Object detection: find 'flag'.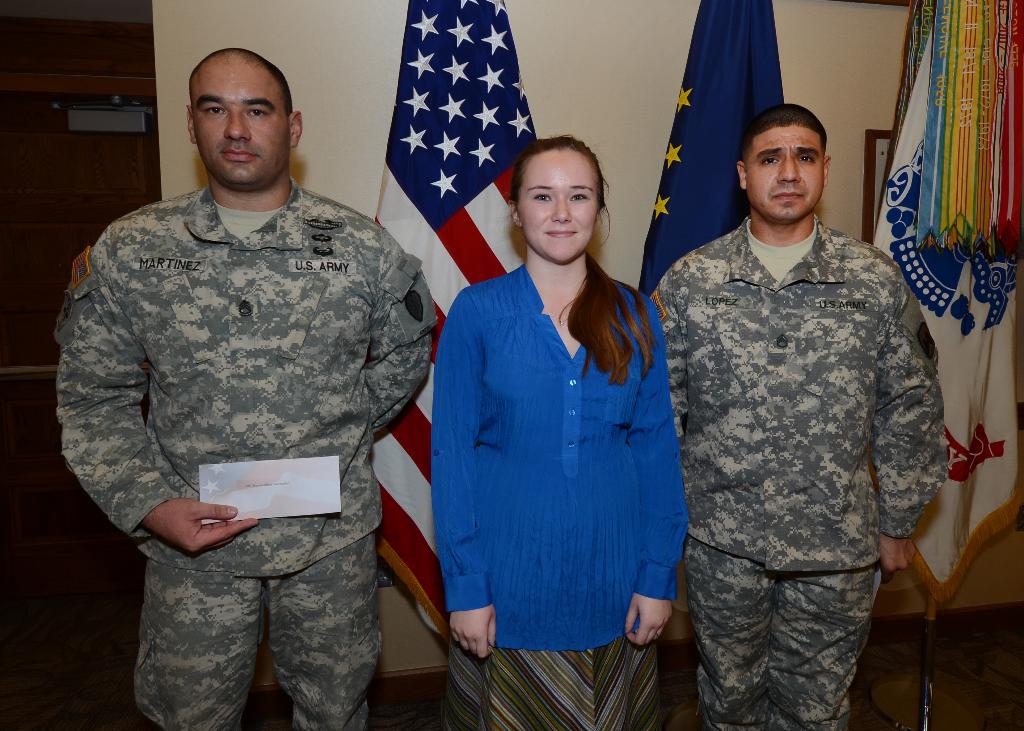
bbox=(358, 0, 543, 648).
